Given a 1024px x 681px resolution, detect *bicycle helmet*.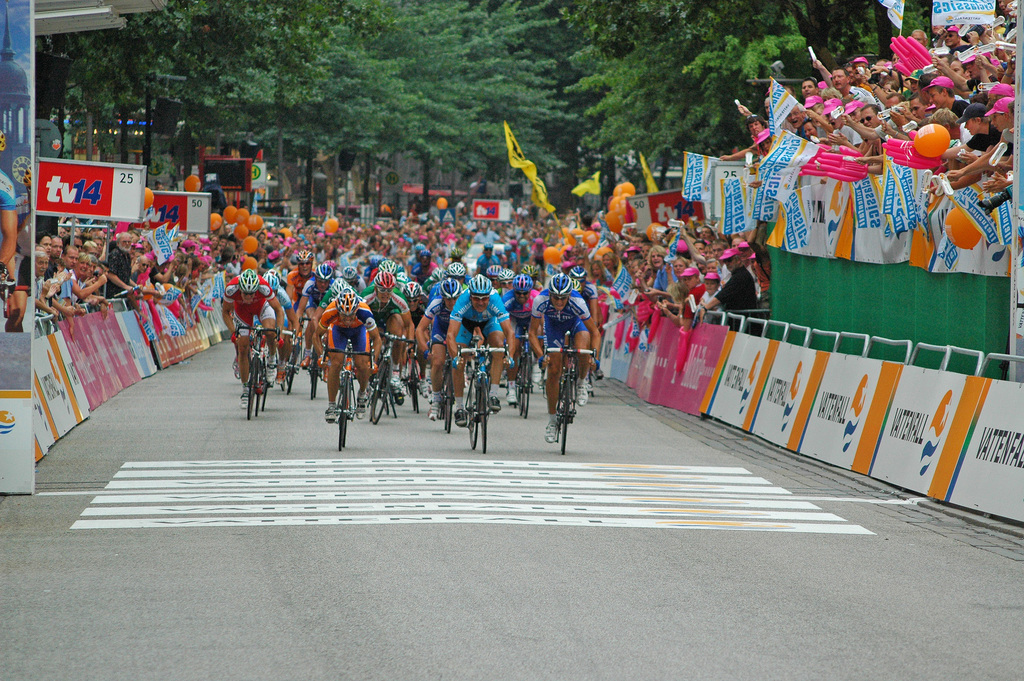
428, 266, 441, 282.
